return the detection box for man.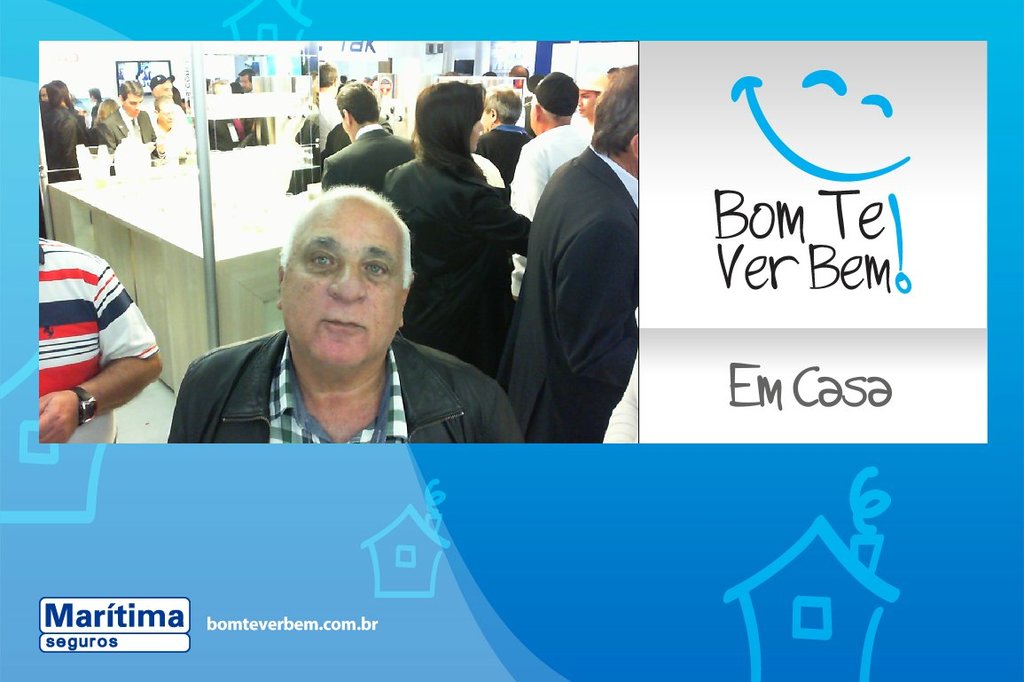
{"left": 239, "top": 64, "right": 269, "bottom": 146}.
